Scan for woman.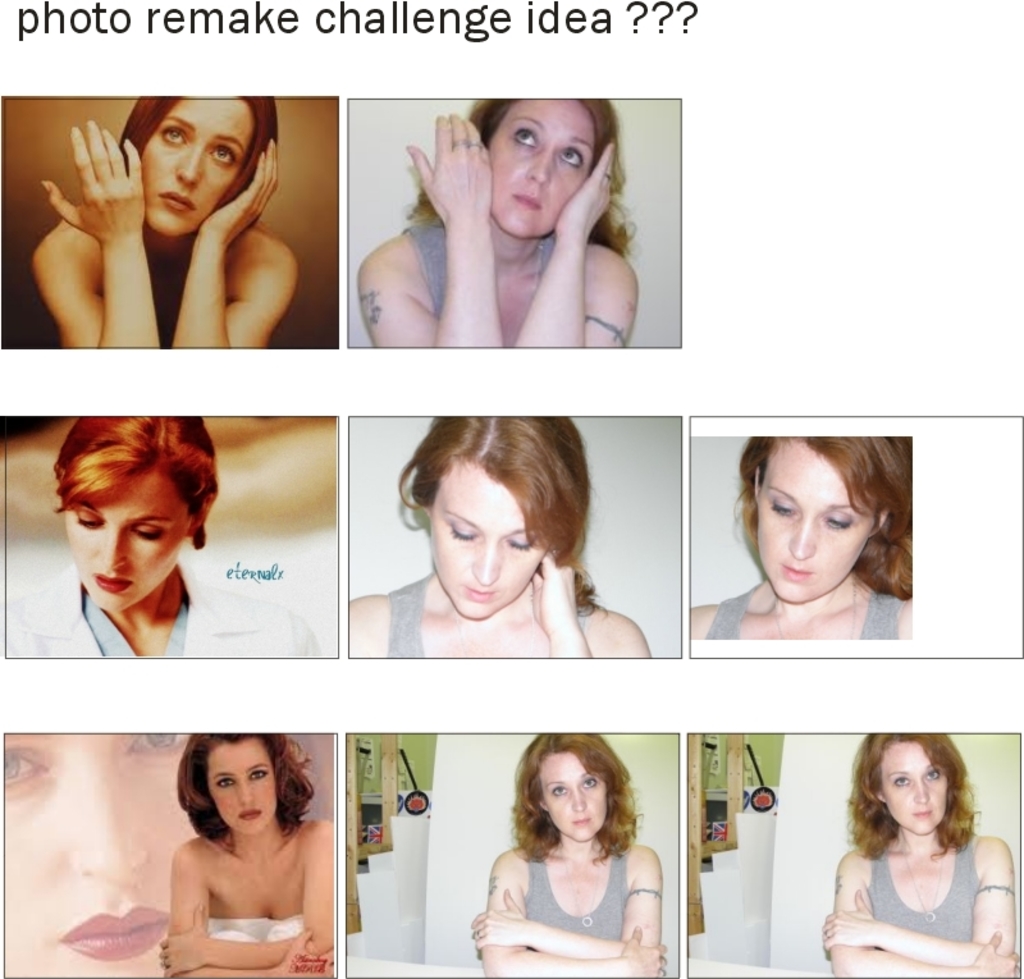
Scan result: <box>463,733,671,978</box>.
